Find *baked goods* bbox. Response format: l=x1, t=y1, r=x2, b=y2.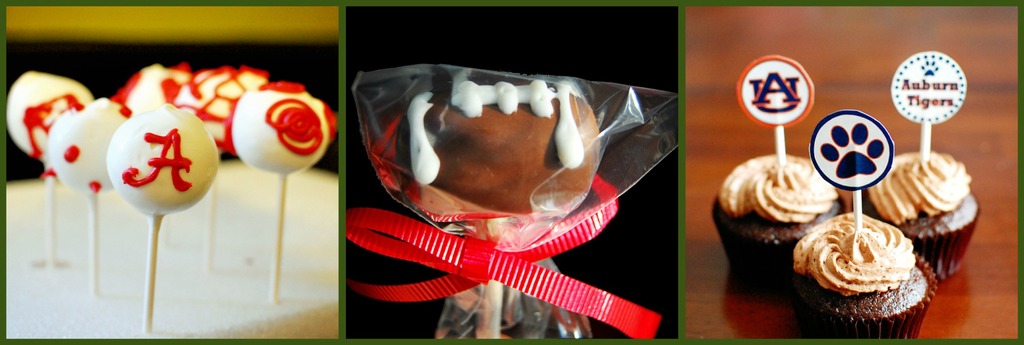
l=862, t=148, r=977, b=283.
